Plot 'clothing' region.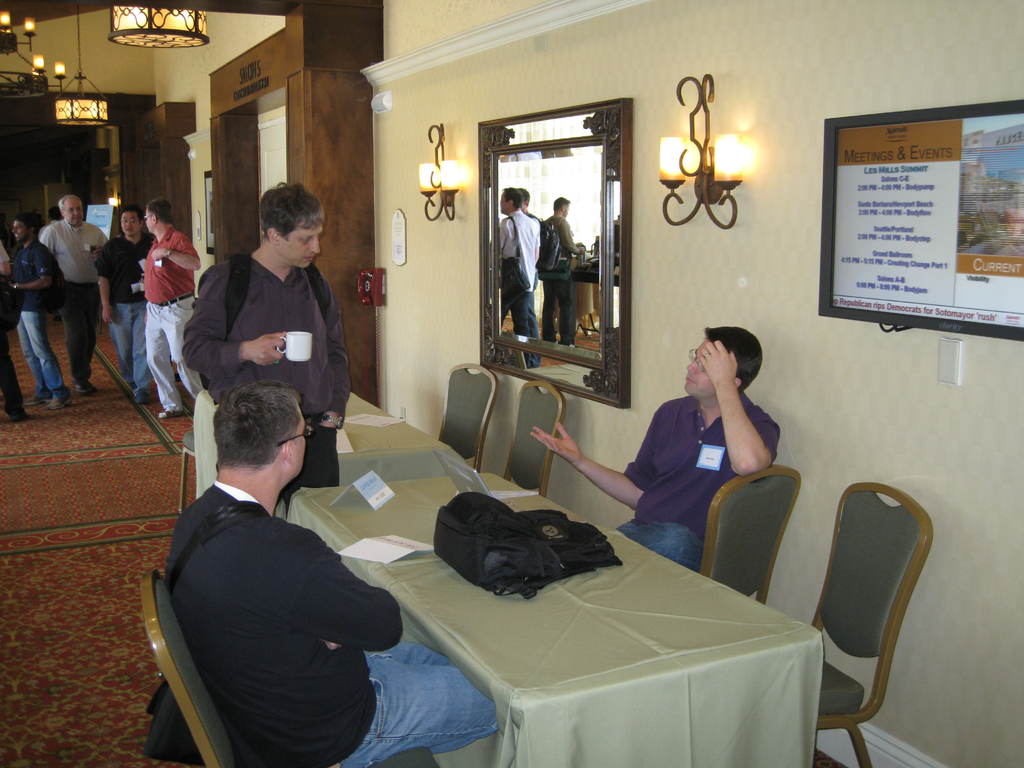
Plotted at [12, 249, 70, 397].
